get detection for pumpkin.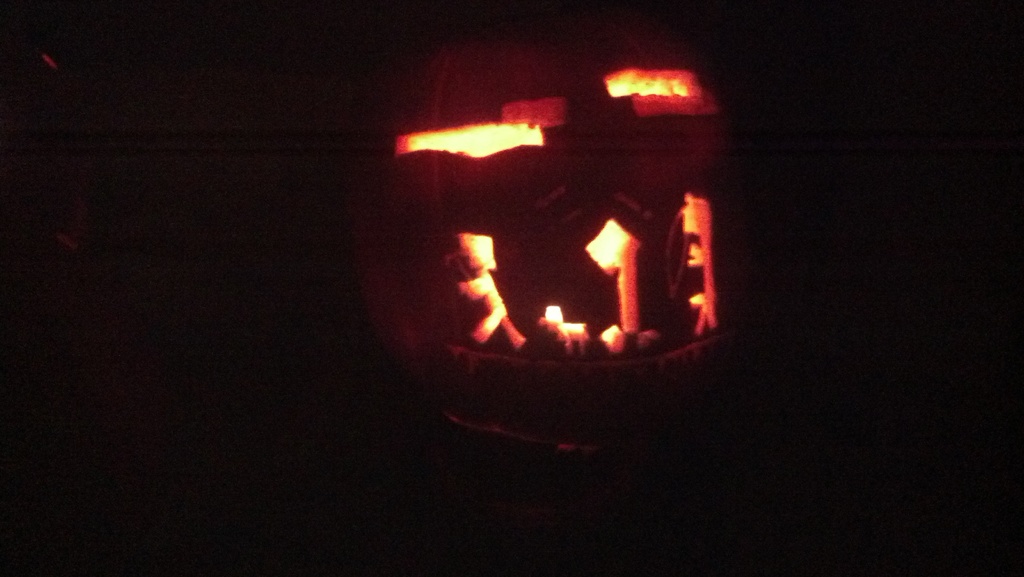
Detection: l=347, t=19, r=791, b=466.
